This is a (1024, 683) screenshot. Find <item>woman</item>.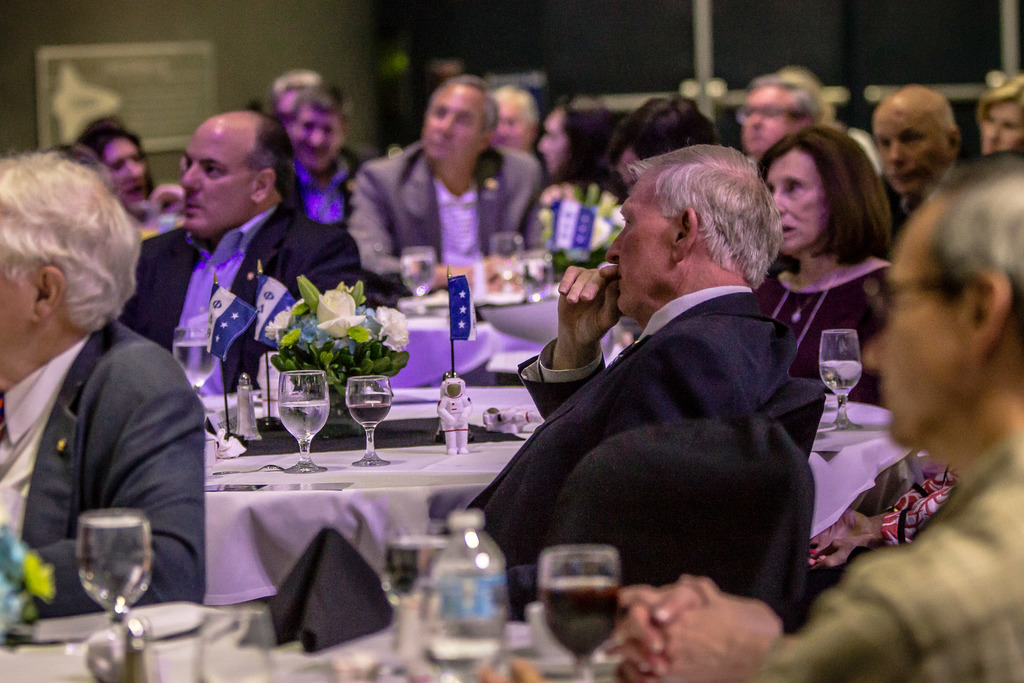
Bounding box: left=740, top=111, right=915, bottom=472.
